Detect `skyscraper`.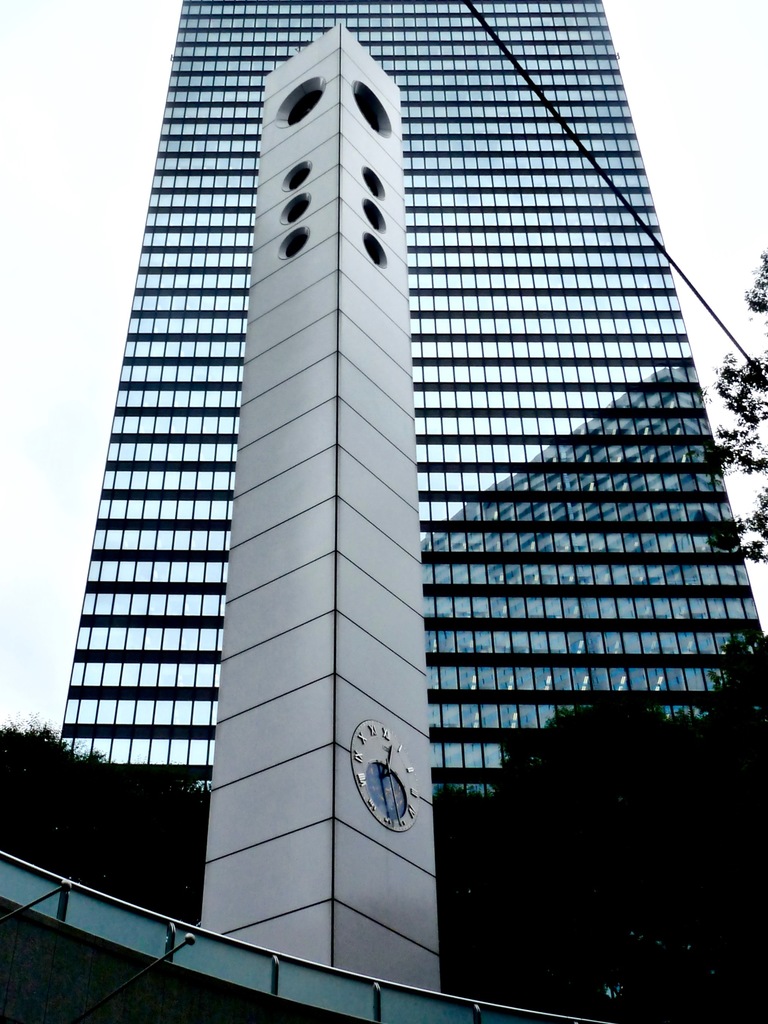
Detected at rect(22, 0, 767, 963).
